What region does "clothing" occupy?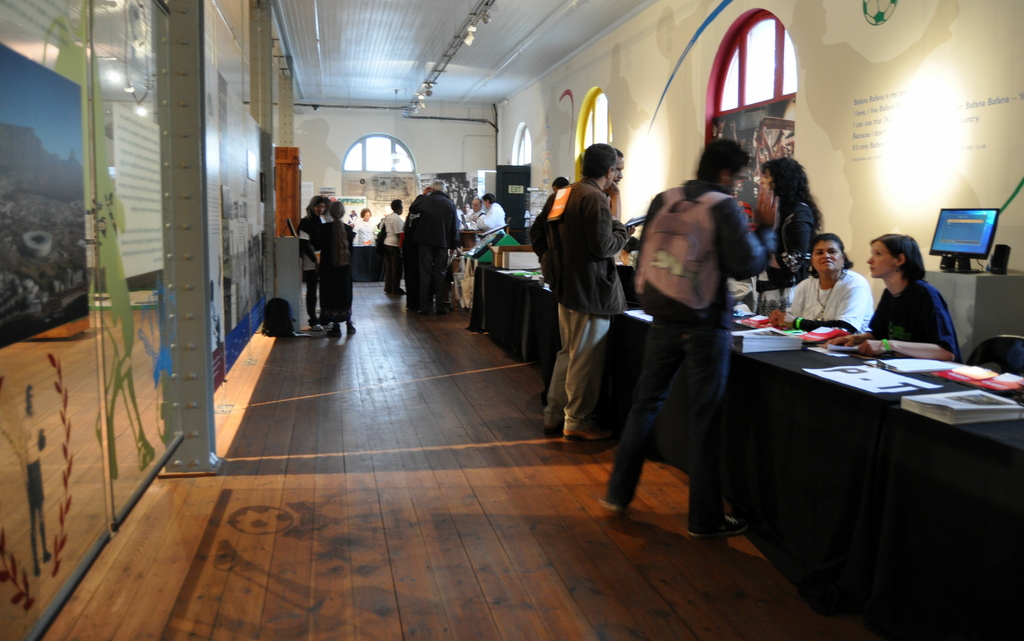
Rect(319, 225, 353, 320).
